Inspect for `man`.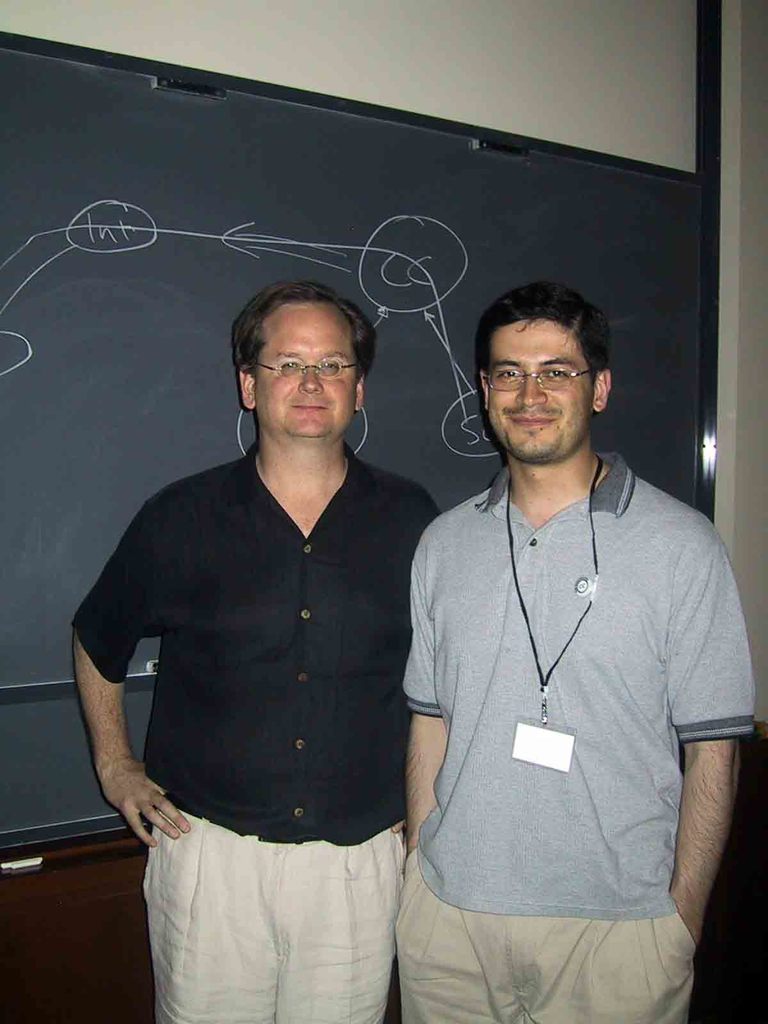
Inspection: <box>404,282,756,1023</box>.
